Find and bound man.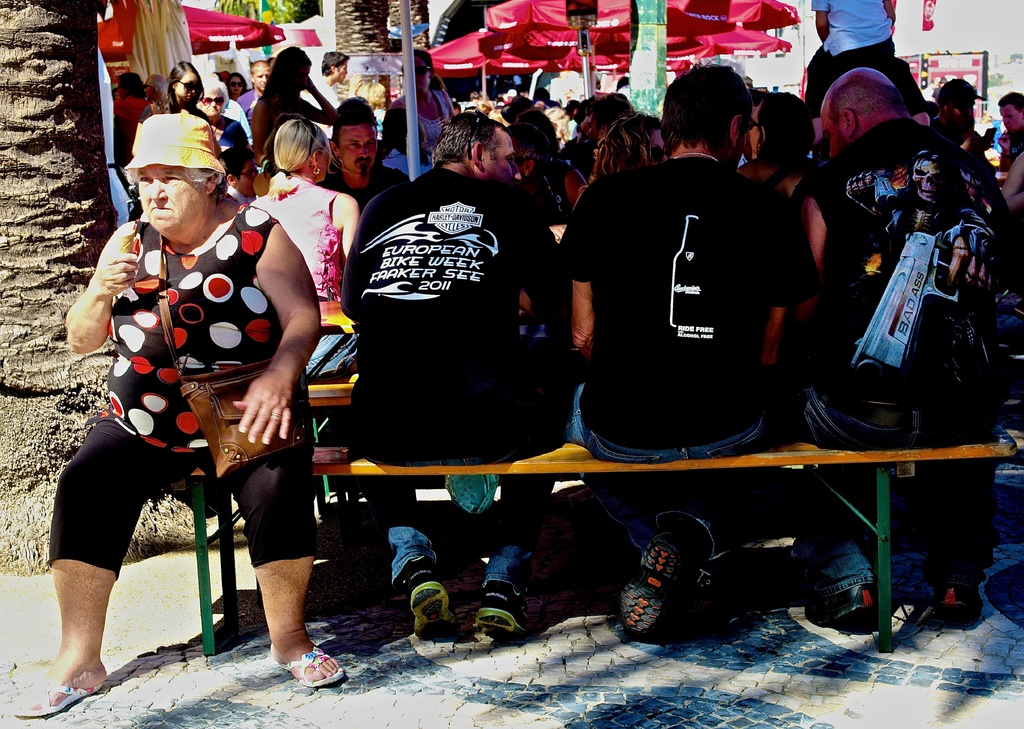
Bound: [566,61,818,638].
